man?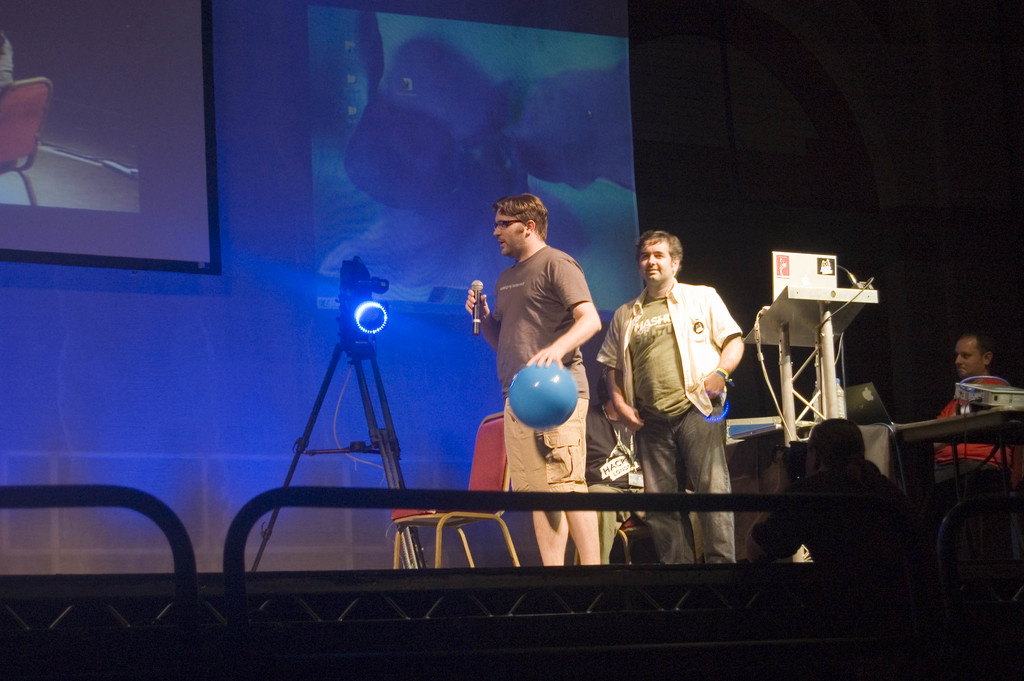
pyautogui.locateOnScreen(744, 415, 941, 563)
